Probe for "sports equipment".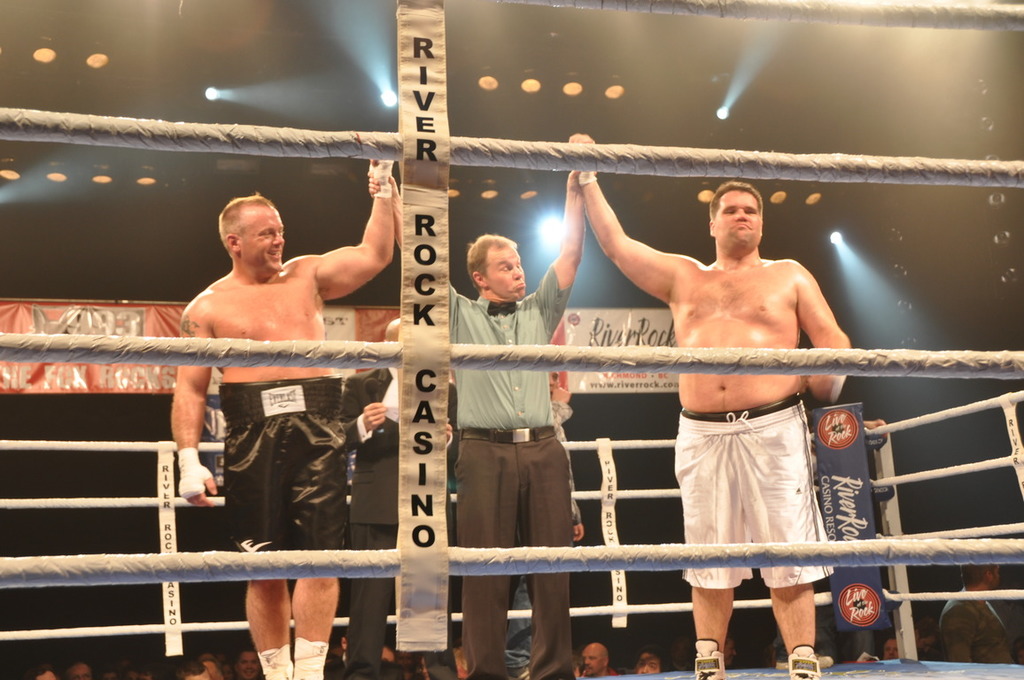
Probe result: {"x1": 697, "y1": 640, "x2": 725, "y2": 679}.
